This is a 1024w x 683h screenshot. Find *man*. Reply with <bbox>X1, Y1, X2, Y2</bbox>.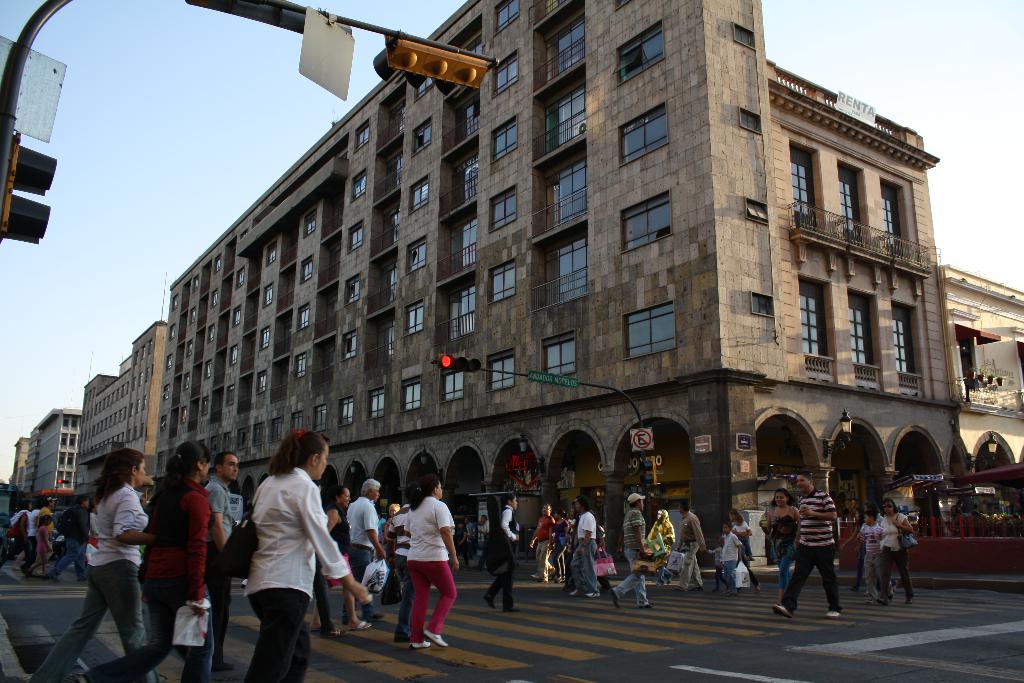
<bbox>774, 472, 843, 621</bbox>.
